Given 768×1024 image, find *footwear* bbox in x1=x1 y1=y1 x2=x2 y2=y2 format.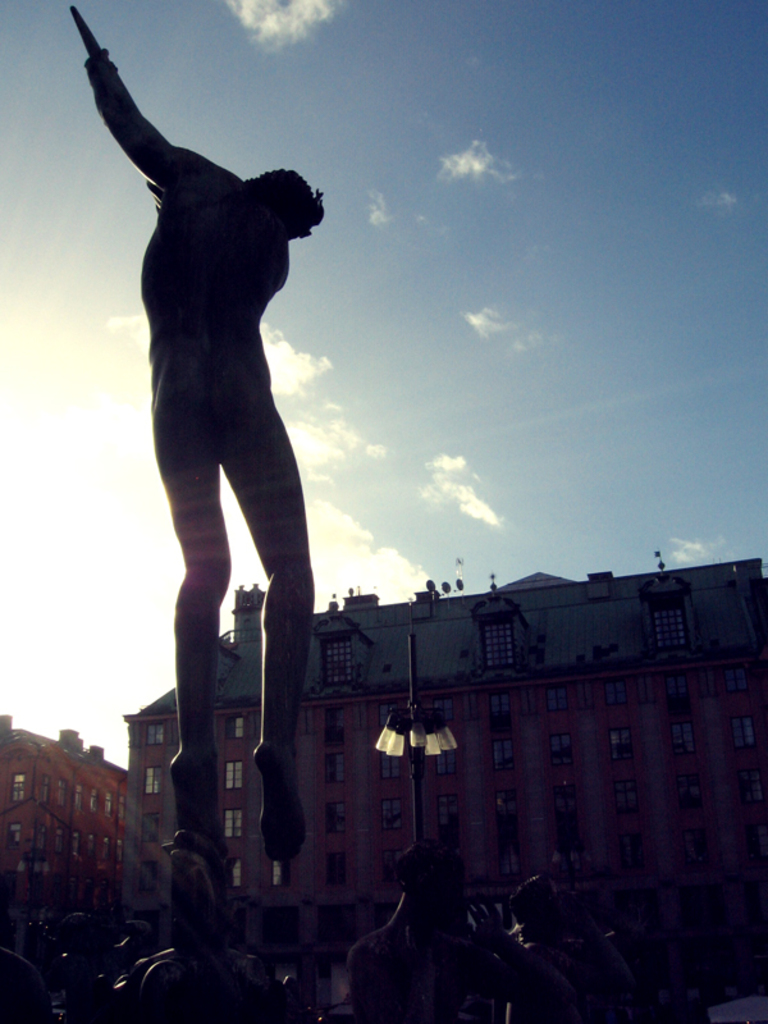
x1=168 y1=746 x2=228 y2=855.
